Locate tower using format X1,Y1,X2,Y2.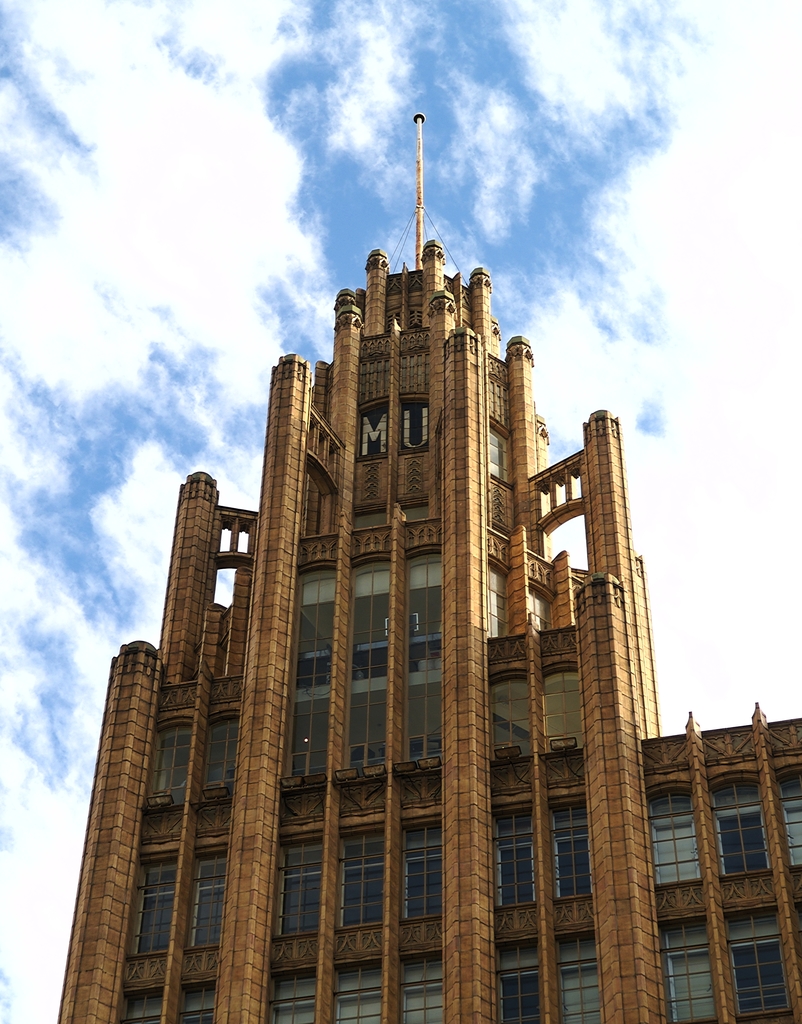
49,246,801,1023.
